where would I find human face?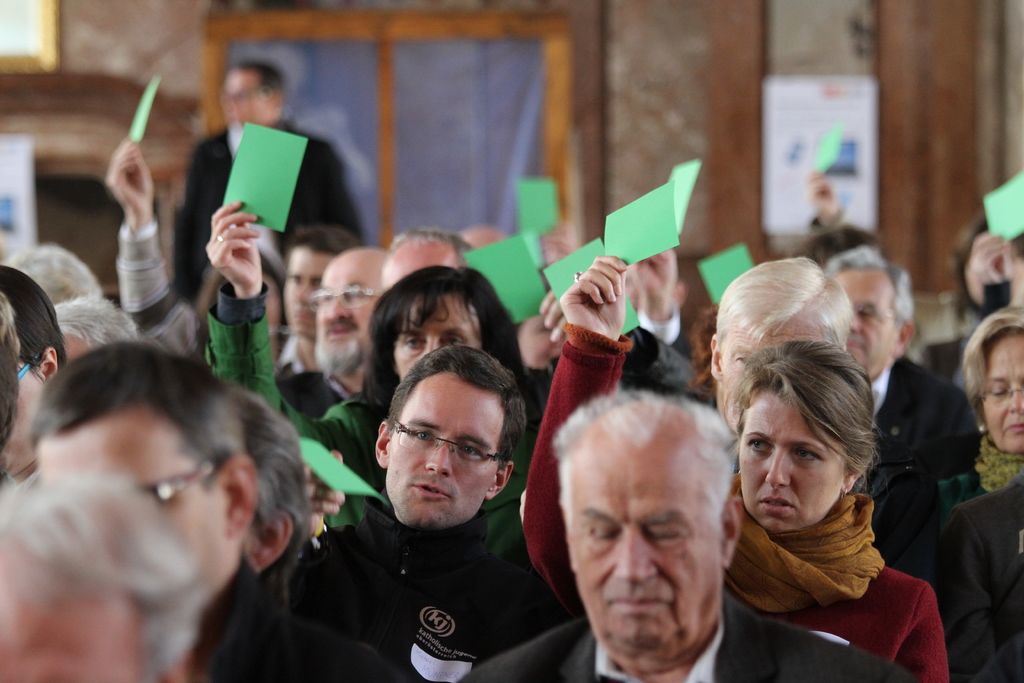
At bbox=(321, 260, 374, 355).
